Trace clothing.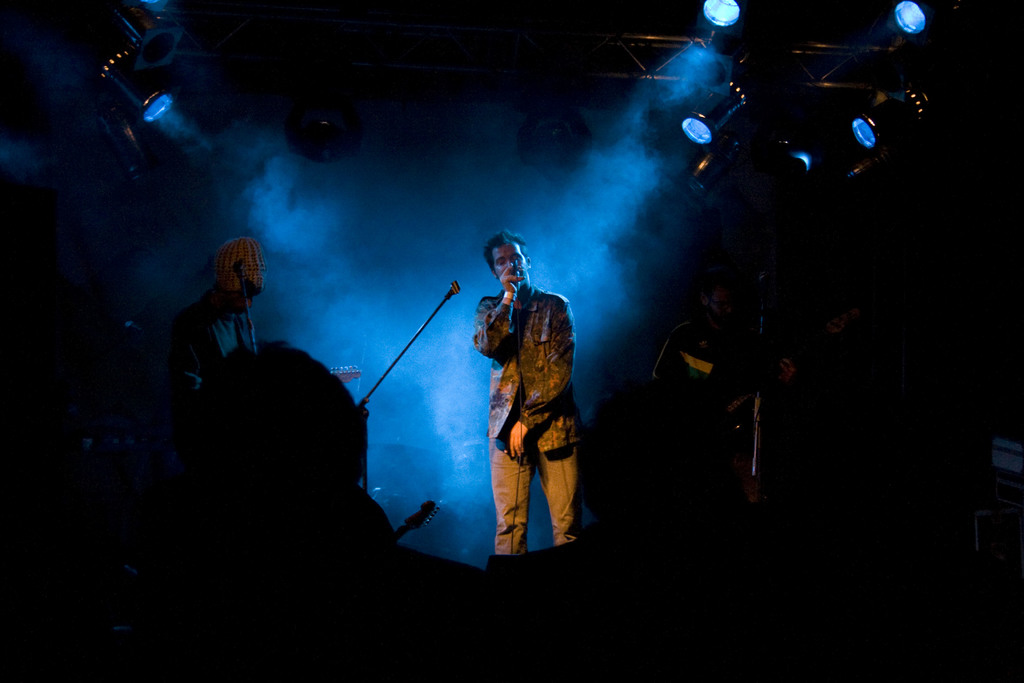
Traced to crop(461, 288, 588, 441).
